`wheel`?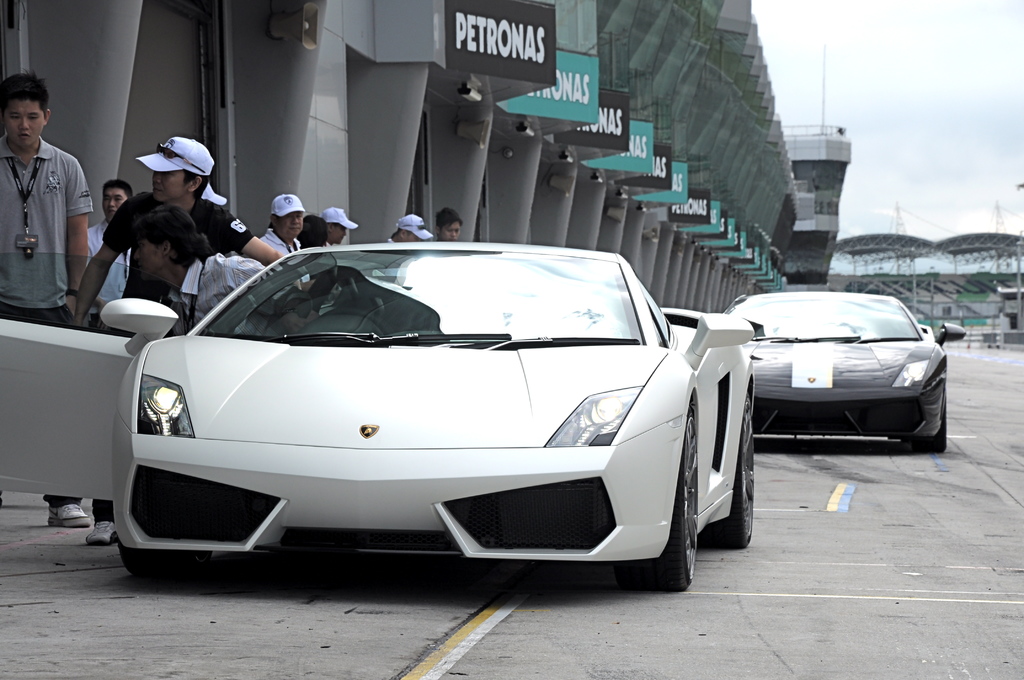
714 392 750 551
